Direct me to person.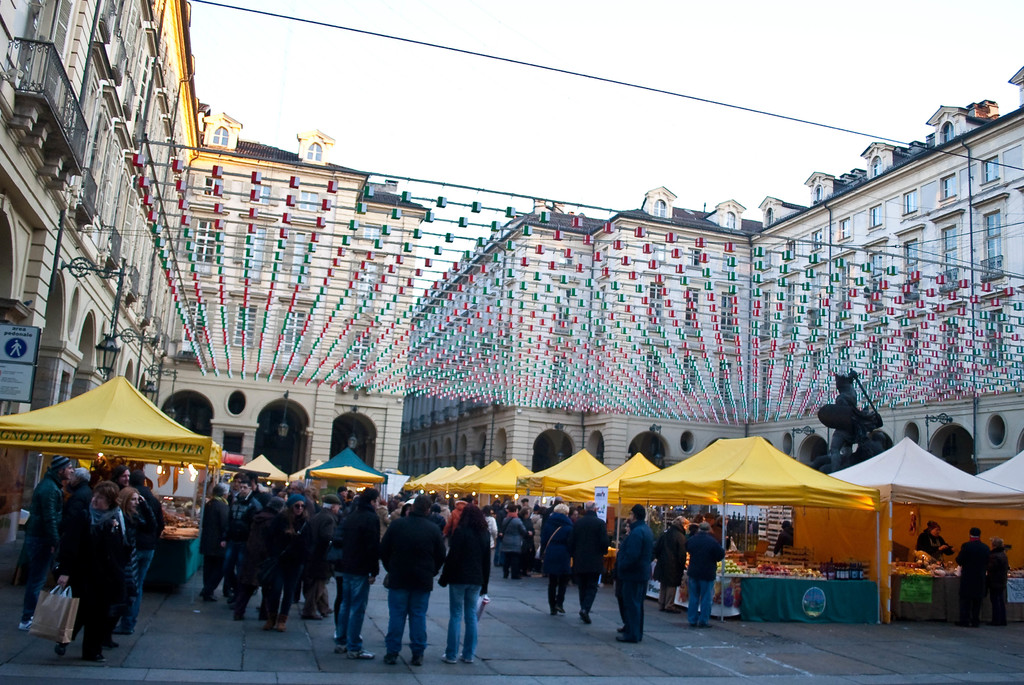
Direction: (left=28, top=483, right=132, bottom=662).
